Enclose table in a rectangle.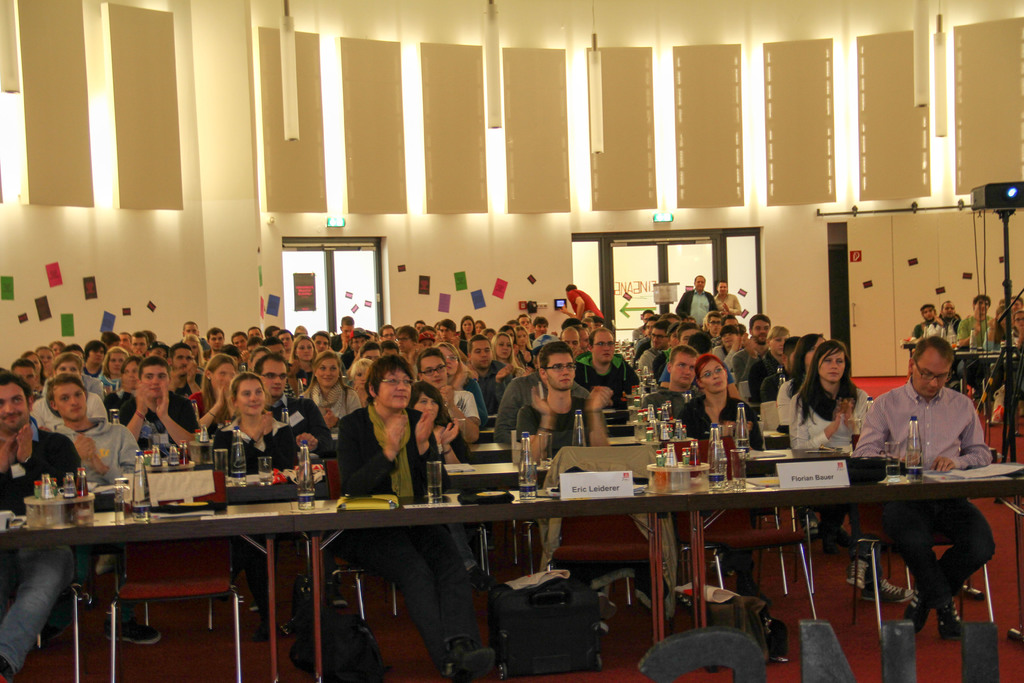
Rect(0, 440, 1023, 682).
